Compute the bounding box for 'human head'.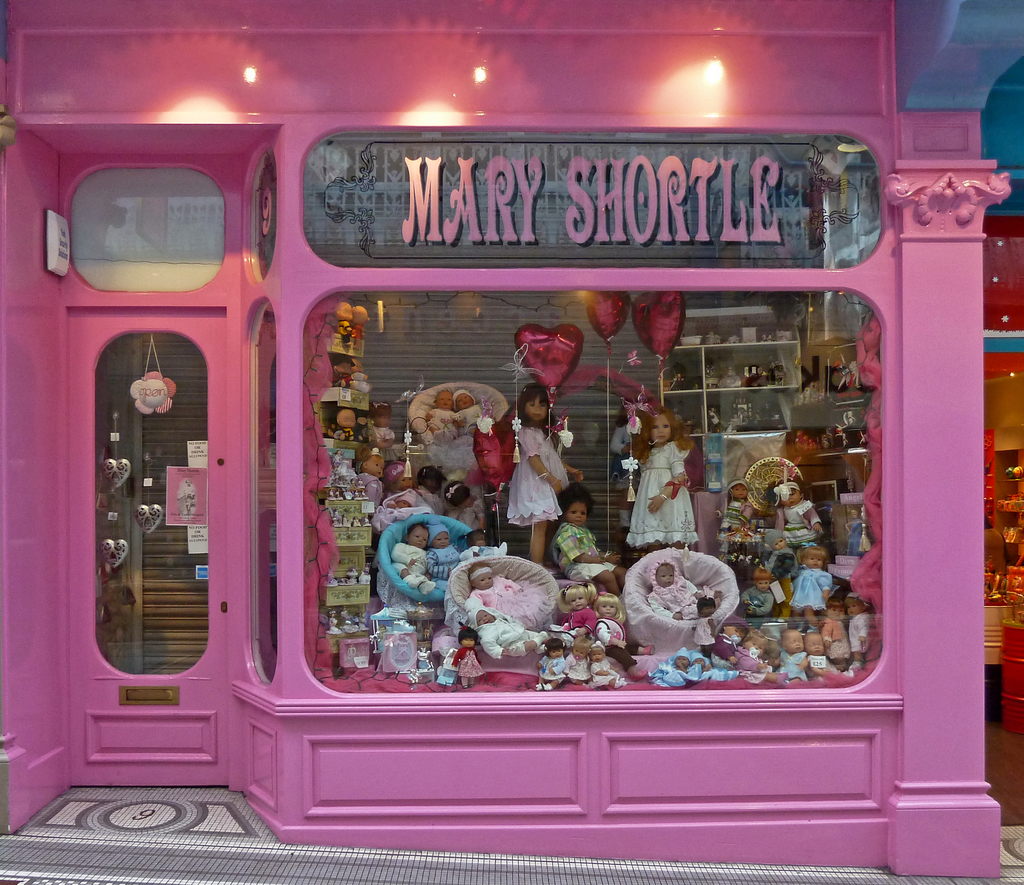
765 530 786 553.
